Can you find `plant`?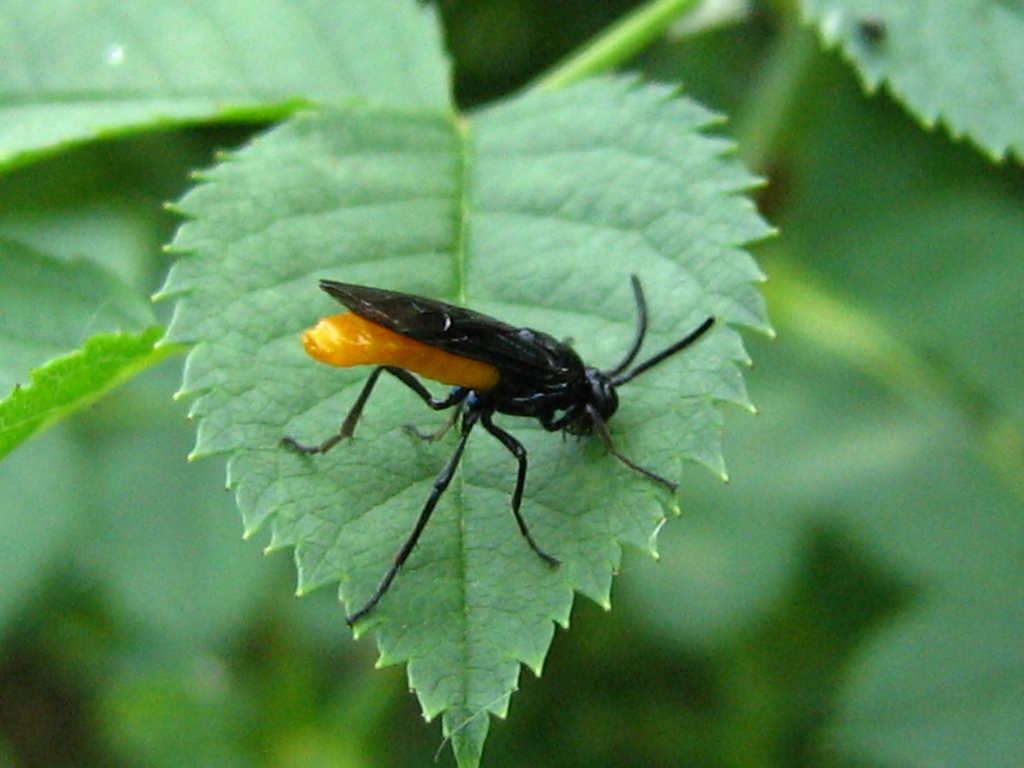
Yes, bounding box: {"left": 0, "top": 45, "right": 991, "bottom": 767}.
